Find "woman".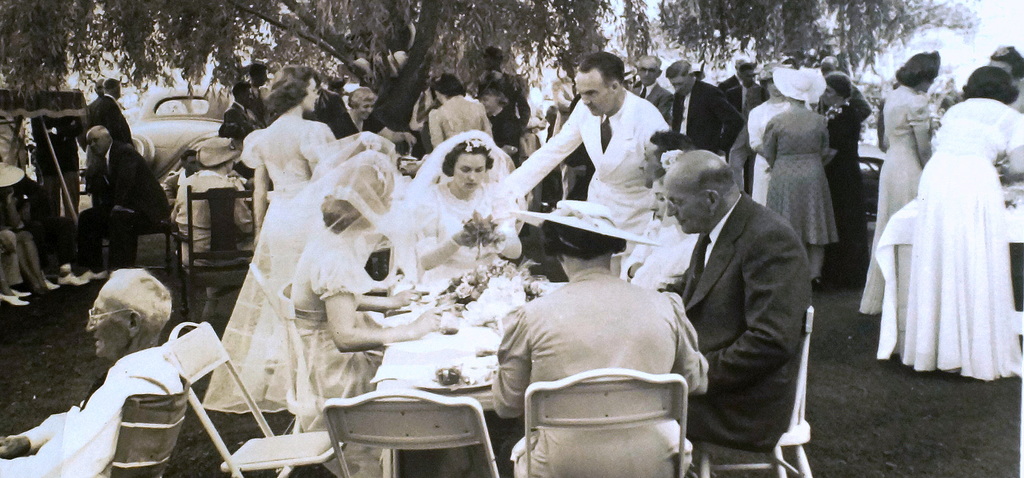
(x1=752, y1=58, x2=791, y2=205).
